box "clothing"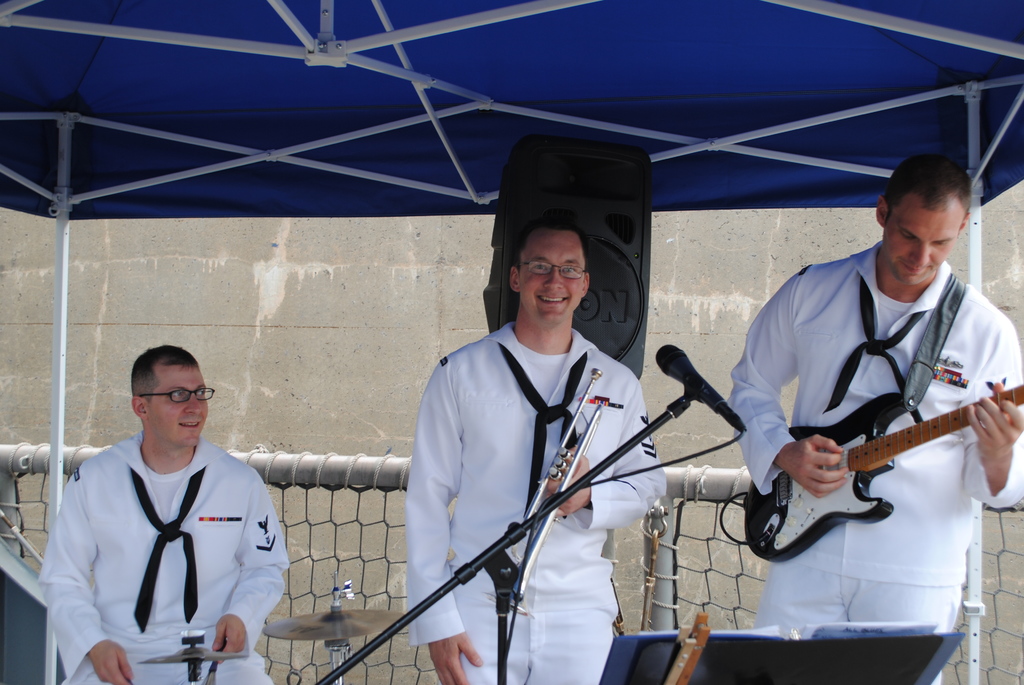
bbox(726, 238, 1023, 639)
